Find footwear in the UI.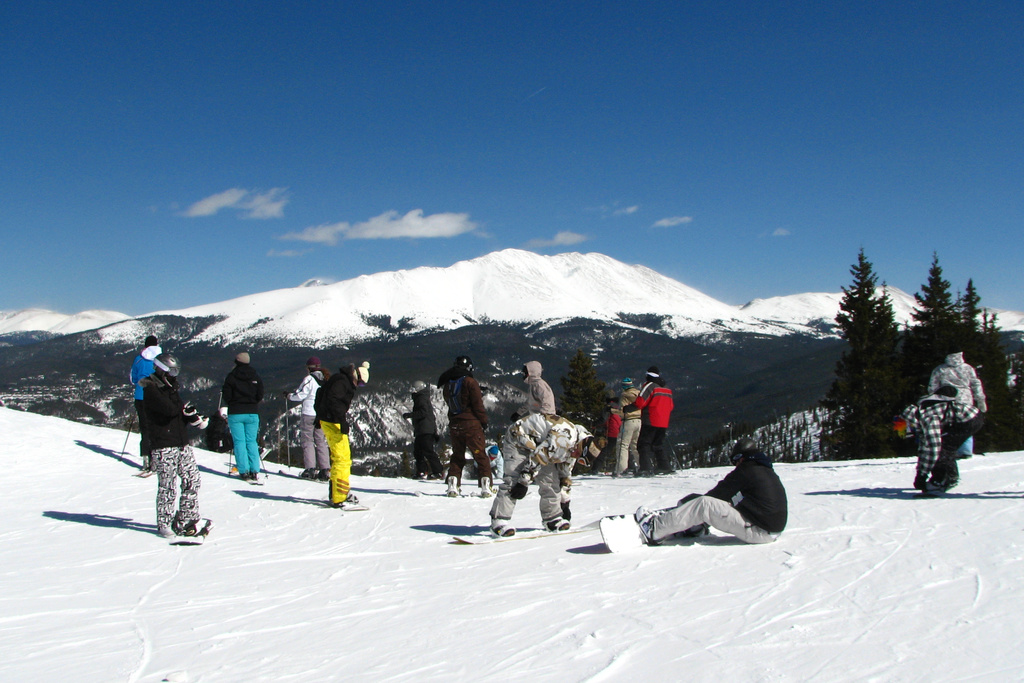
UI element at bbox=[639, 504, 663, 547].
